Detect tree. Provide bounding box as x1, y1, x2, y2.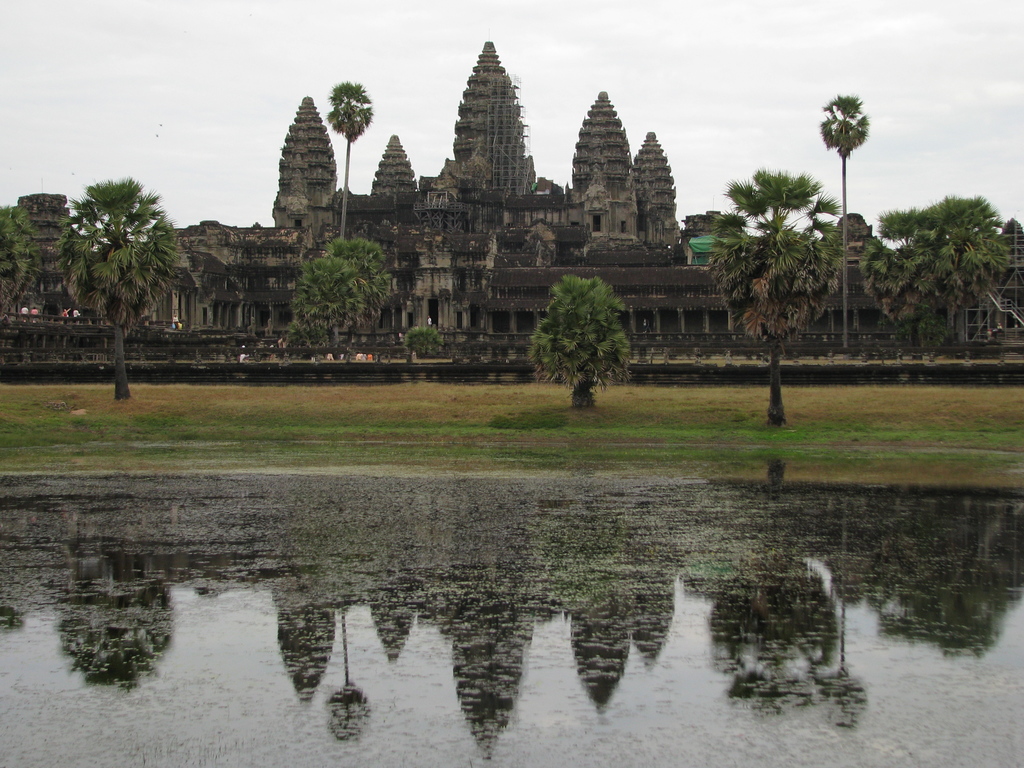
701, 164, 841, 425.
